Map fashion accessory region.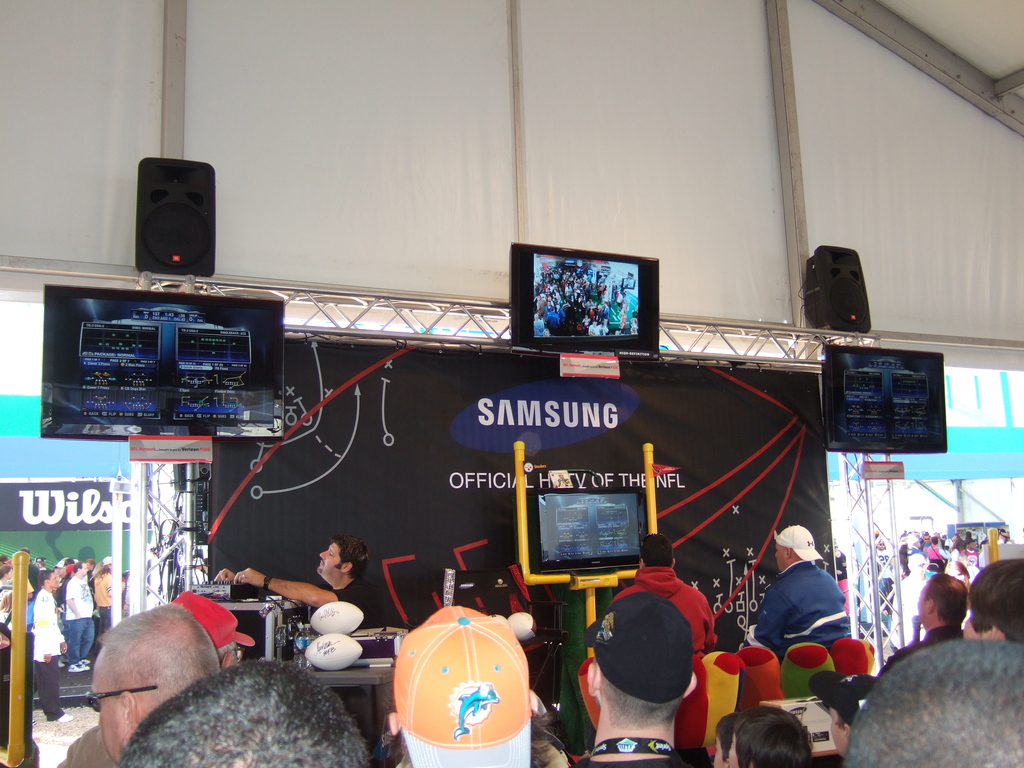
Mapped to x1=62, y1=559, x2=72, y2=563.
